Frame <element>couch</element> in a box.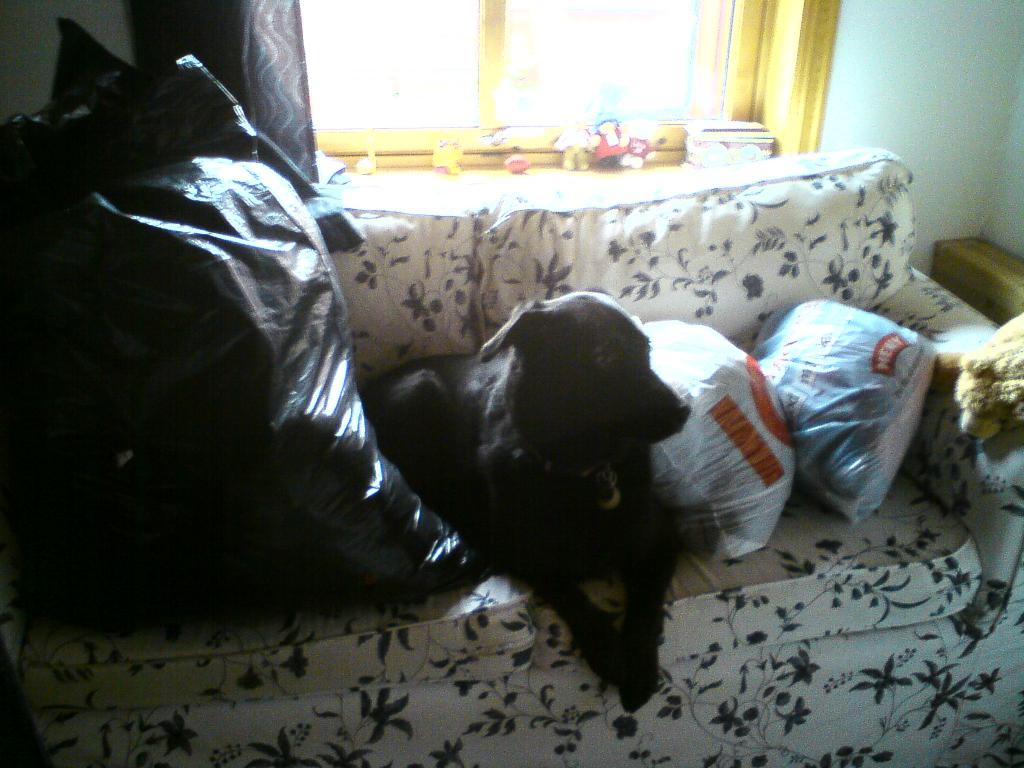
Rect(0, 140, 1023, 767).
